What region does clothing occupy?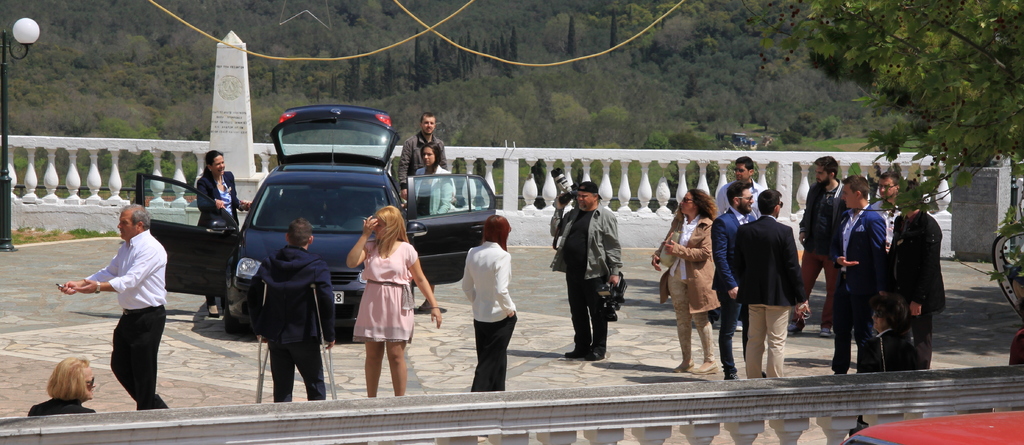
{"left": 665, "top": 214, "right": 724, "bottom": 361}.
